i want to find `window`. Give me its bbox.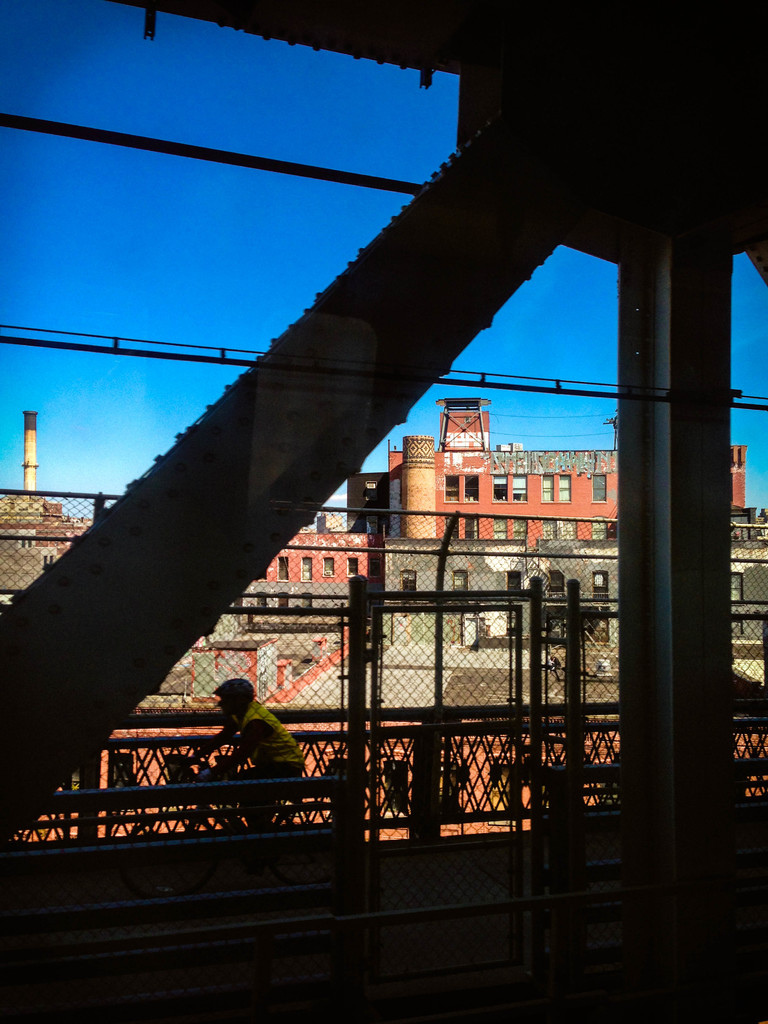
detection(490, 516, 527, 541).
